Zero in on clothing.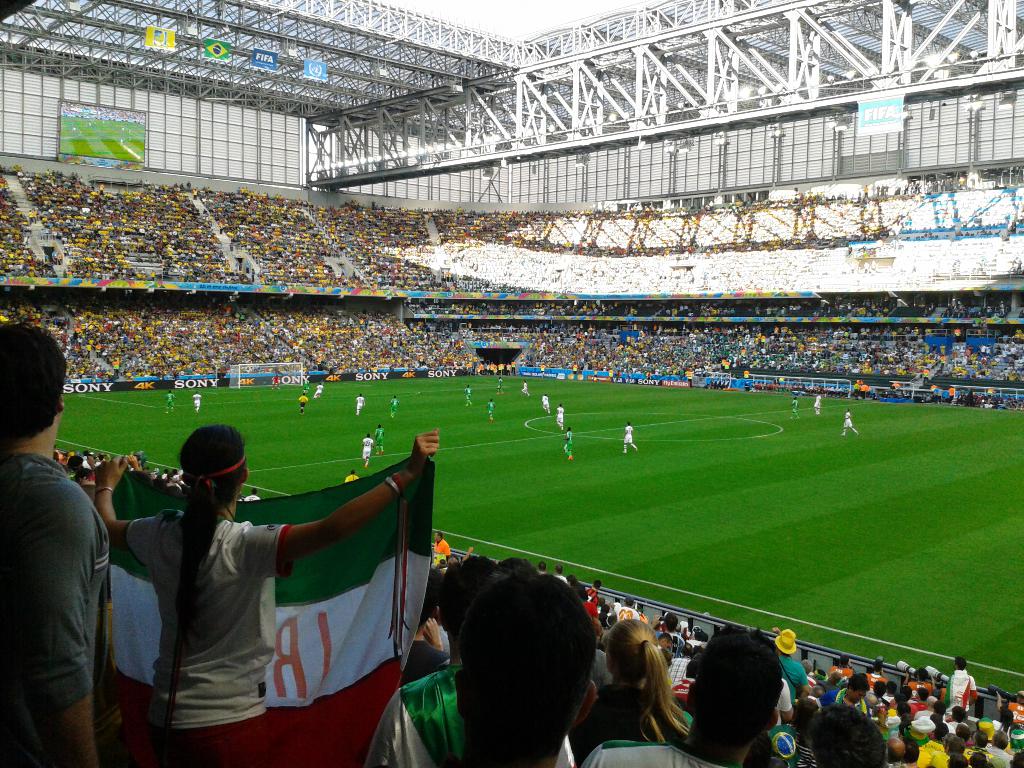
Zeroed in: l=192, t=392, r=201, b=408.
